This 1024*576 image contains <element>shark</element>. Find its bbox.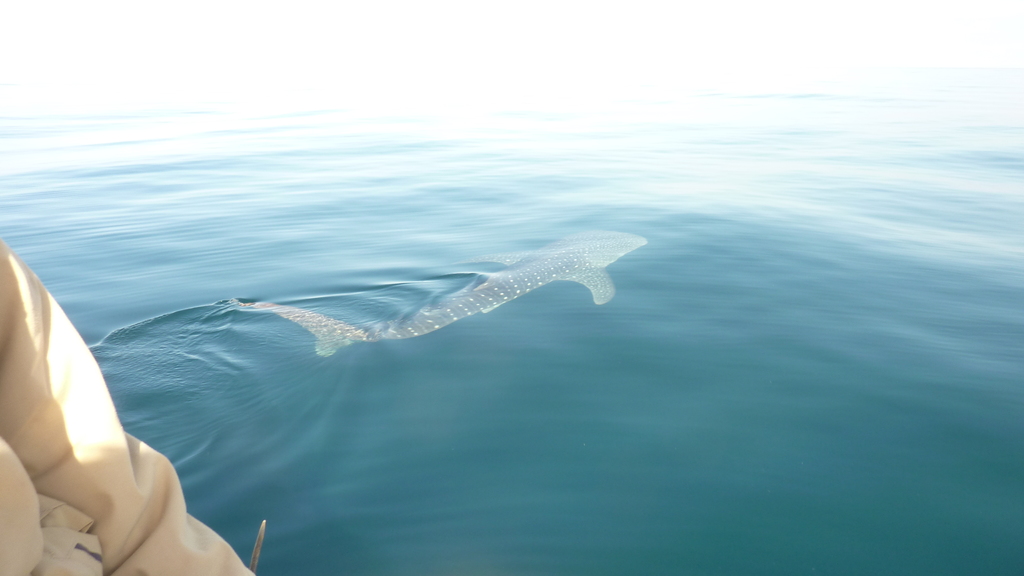
{"x1": 238, "y1": 238, "x2": 643, "y2": 356}.
